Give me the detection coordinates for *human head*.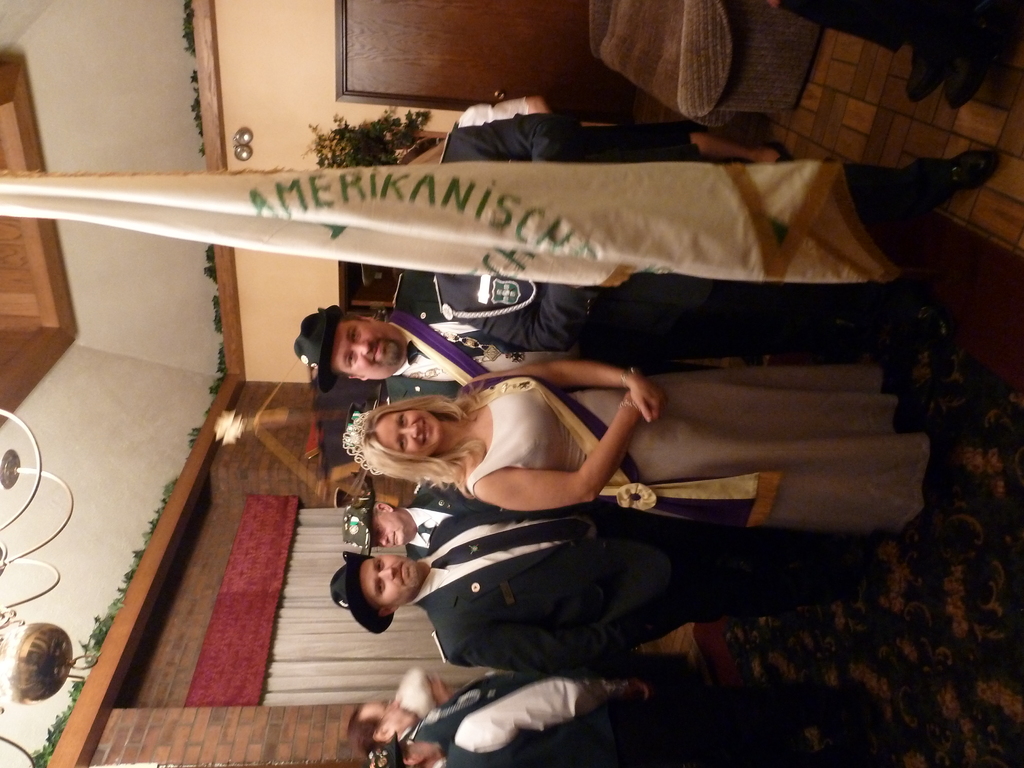
[left=374, top=742, right=447, bottom=767].
